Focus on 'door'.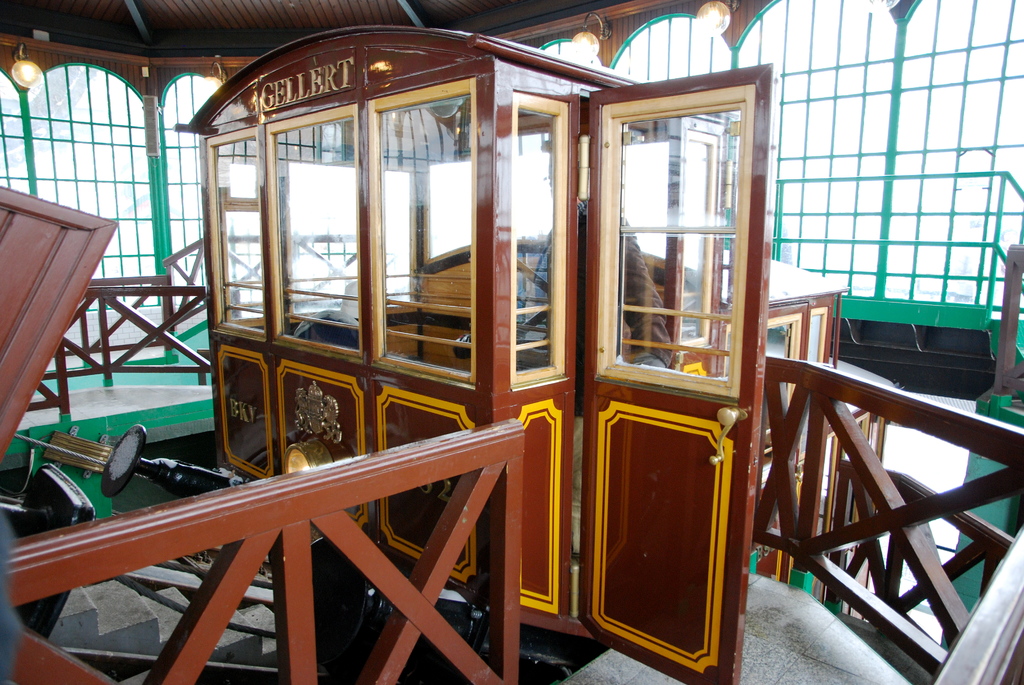
Focused at (x1=522, y1=146, x2=740, y2=657).
